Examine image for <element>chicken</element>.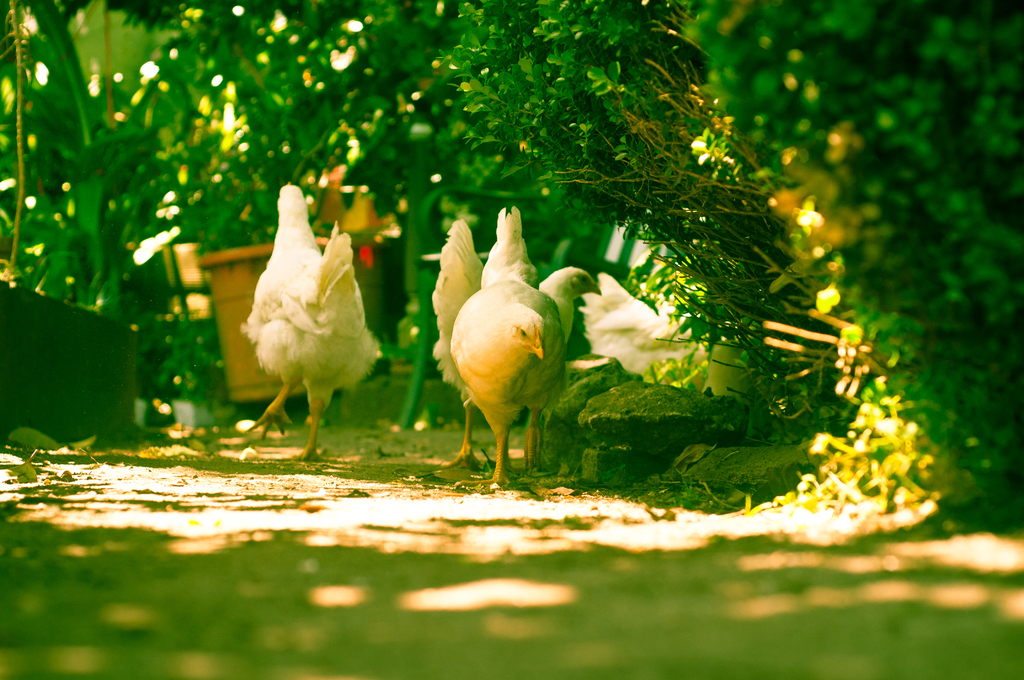
Examination result: box=[236, 188, 383, 452].
